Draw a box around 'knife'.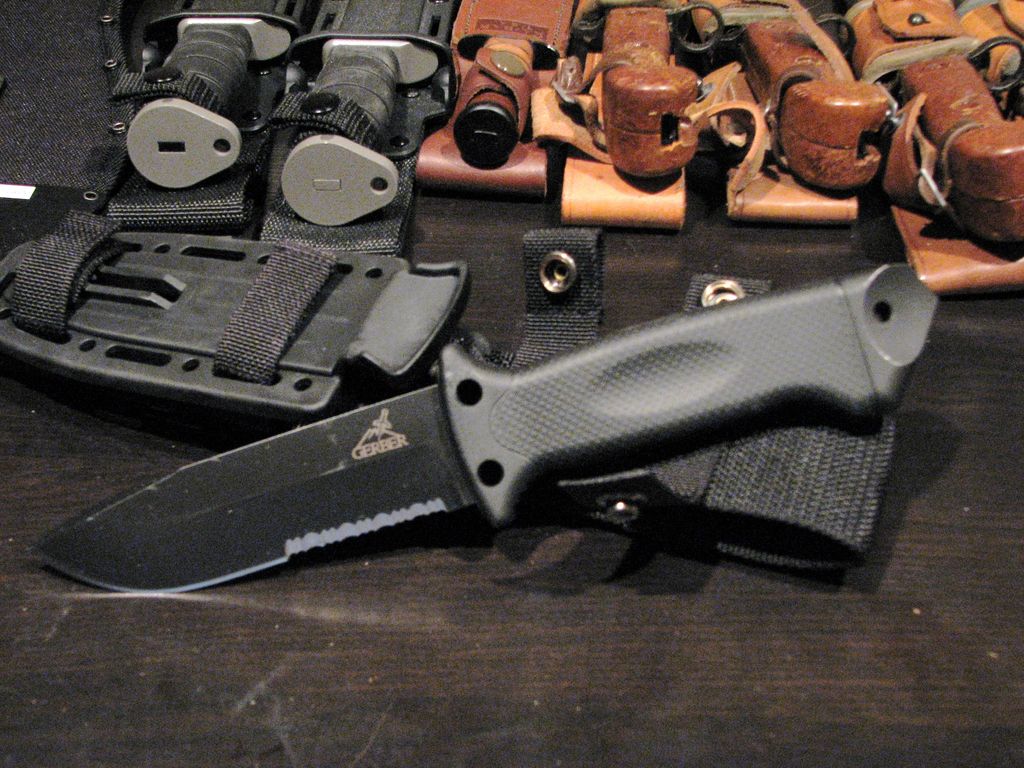
[26,259,939,591].
